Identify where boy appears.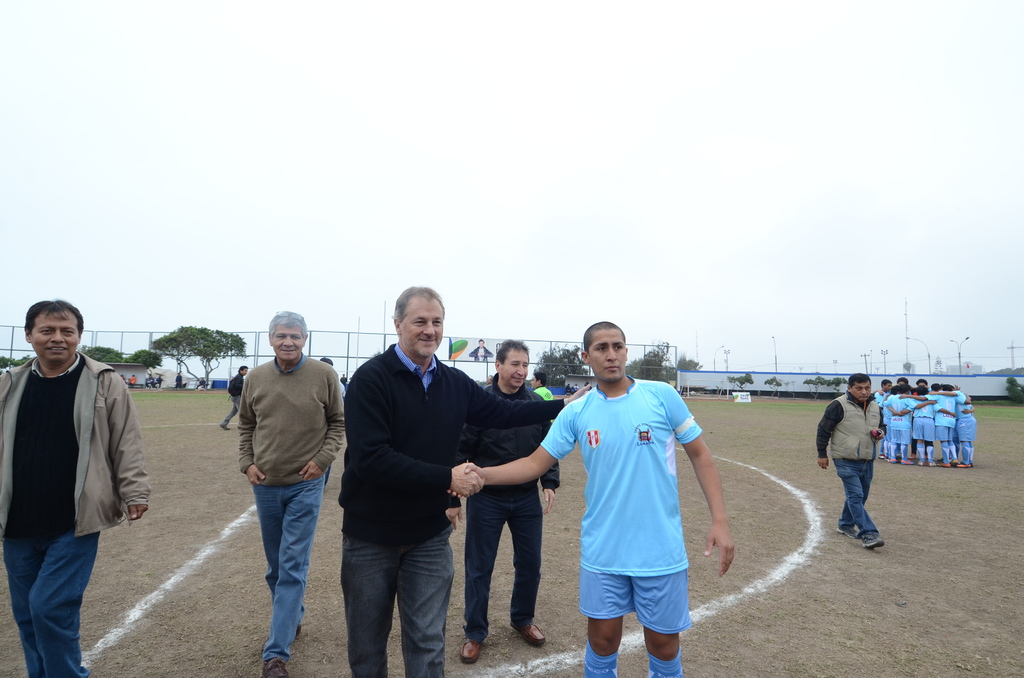
Appears at [450, 322, 735, 677].
